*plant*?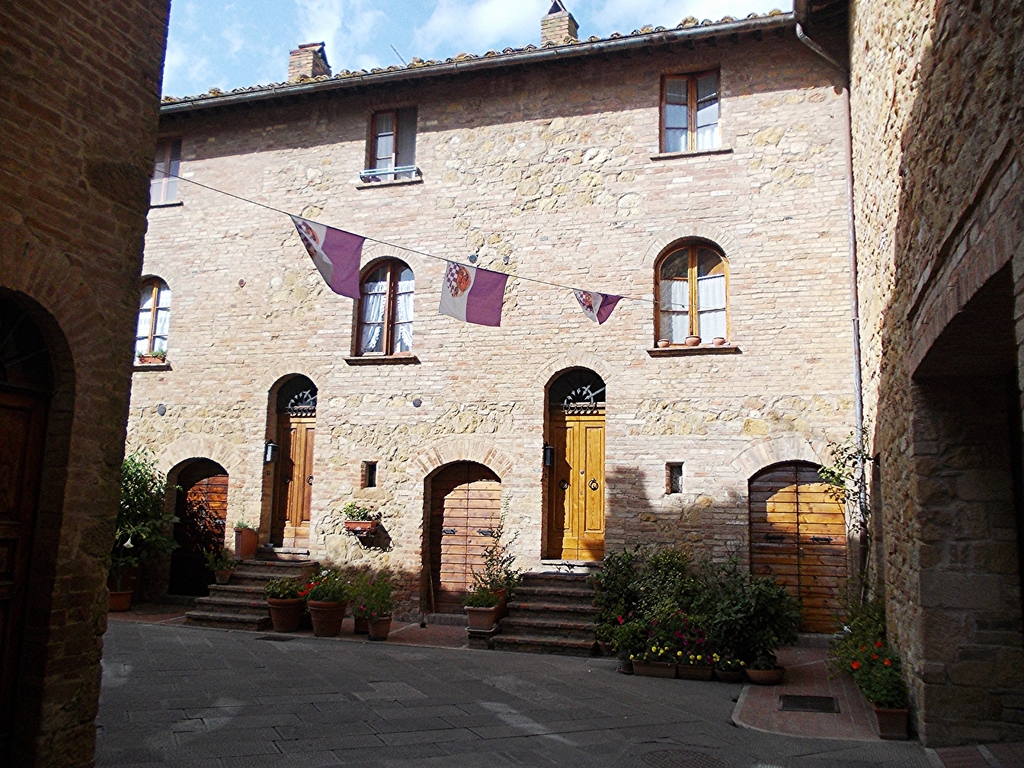
<bbox>297, 569, 350, 600</bbox>
